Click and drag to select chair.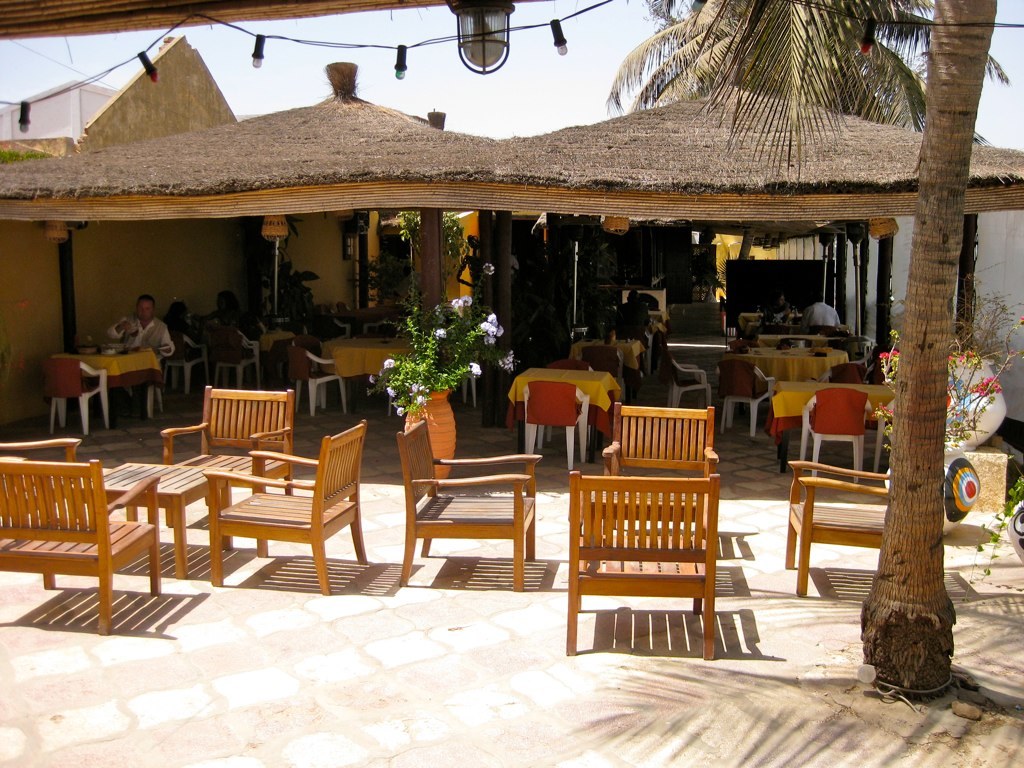
Selection: BBox(163, 383, 295, 524).
